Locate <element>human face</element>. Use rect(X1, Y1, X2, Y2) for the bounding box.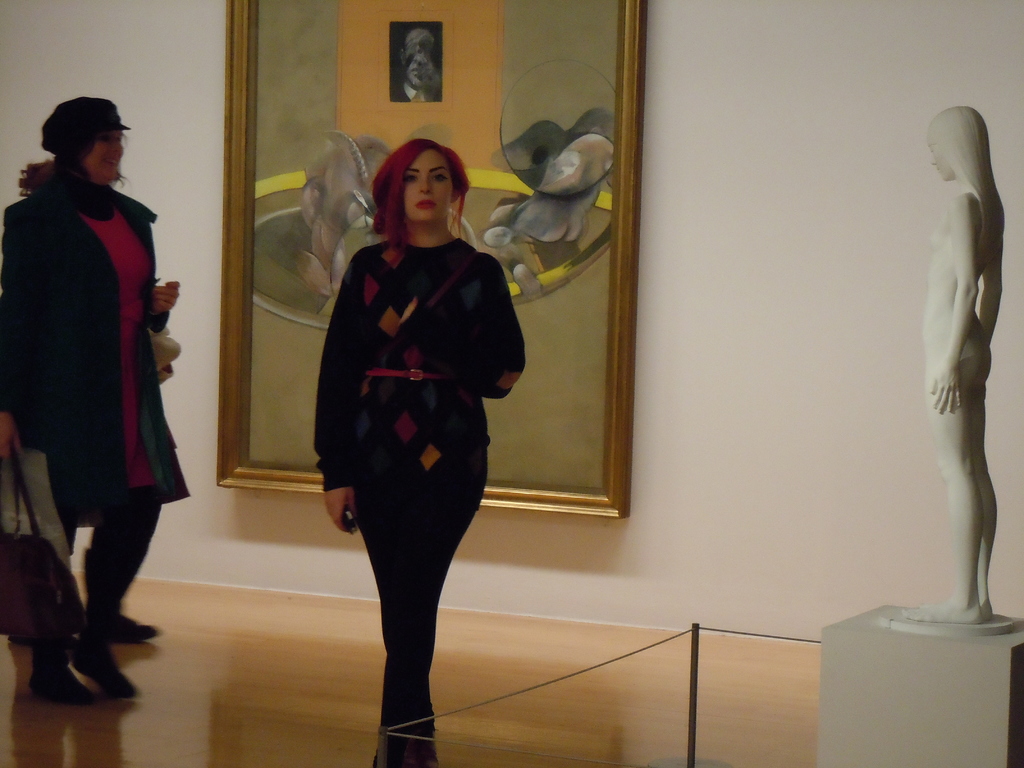
rect(99, 124, 127, 182).
